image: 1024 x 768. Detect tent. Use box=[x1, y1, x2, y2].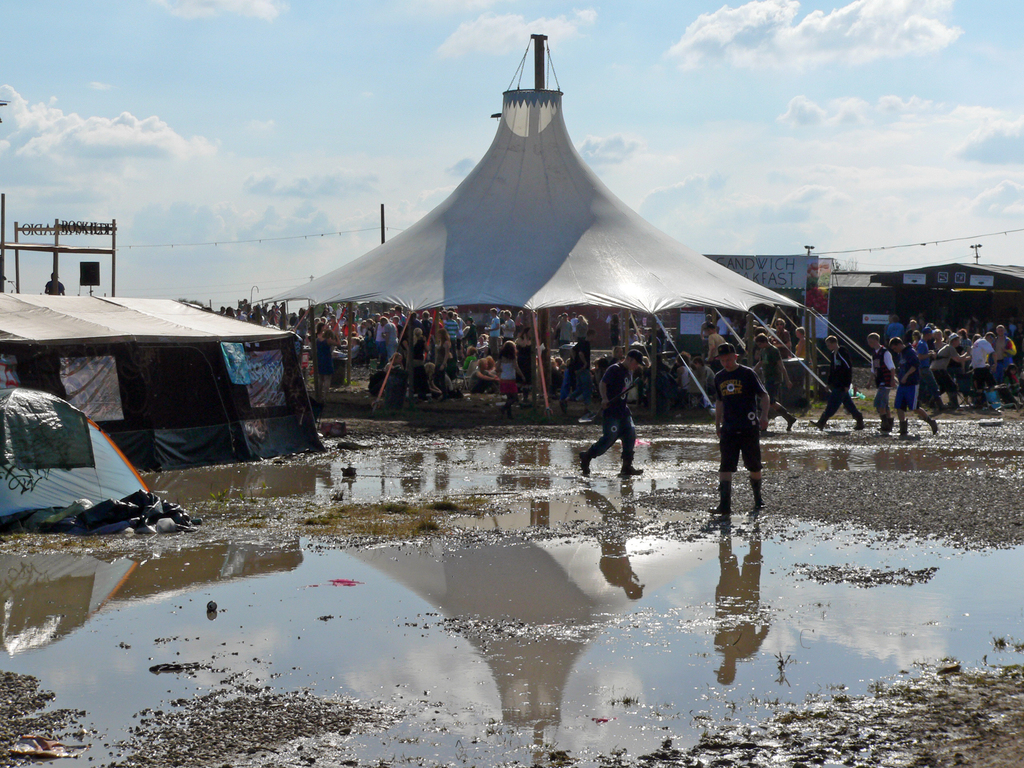
box=[243, 40, 868, 441].
